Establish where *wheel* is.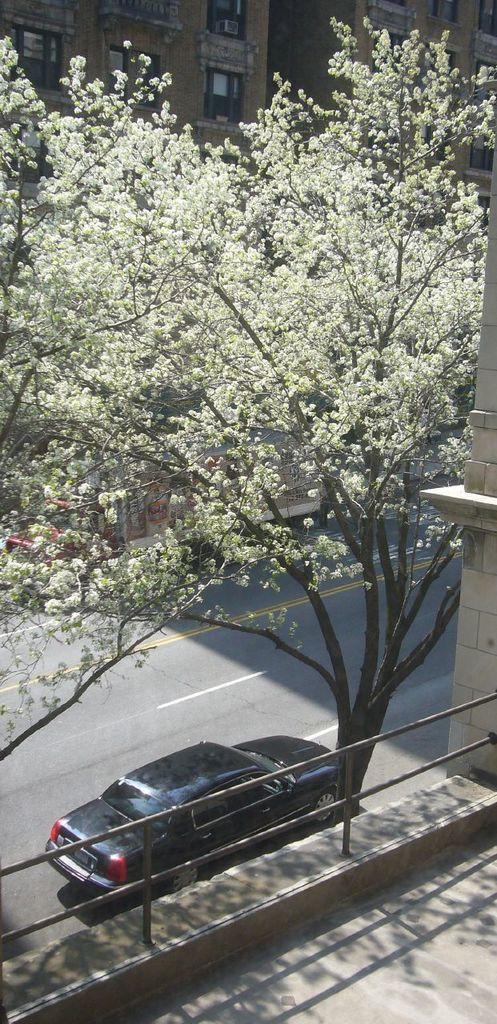
Established at 151, 851, 211, 899.
